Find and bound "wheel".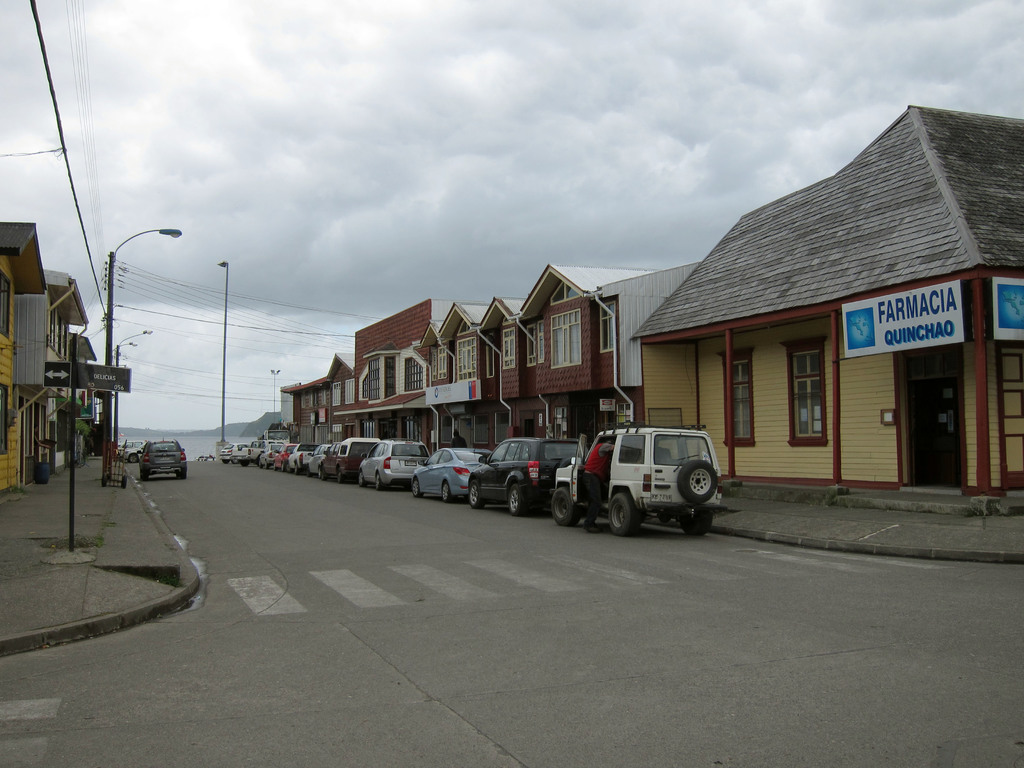
Bound: bbox=[657, 513, 671, 522].
